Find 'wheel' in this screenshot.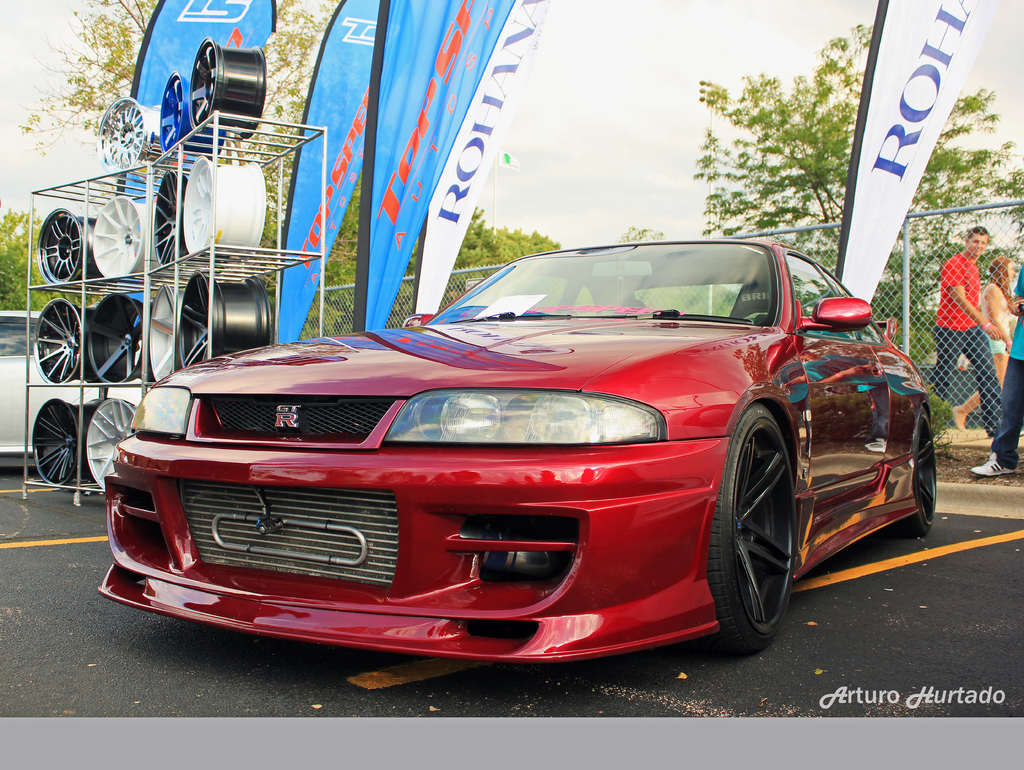
The bounding box for 'wheel' is bbox=(33, 209, 99, 284).
